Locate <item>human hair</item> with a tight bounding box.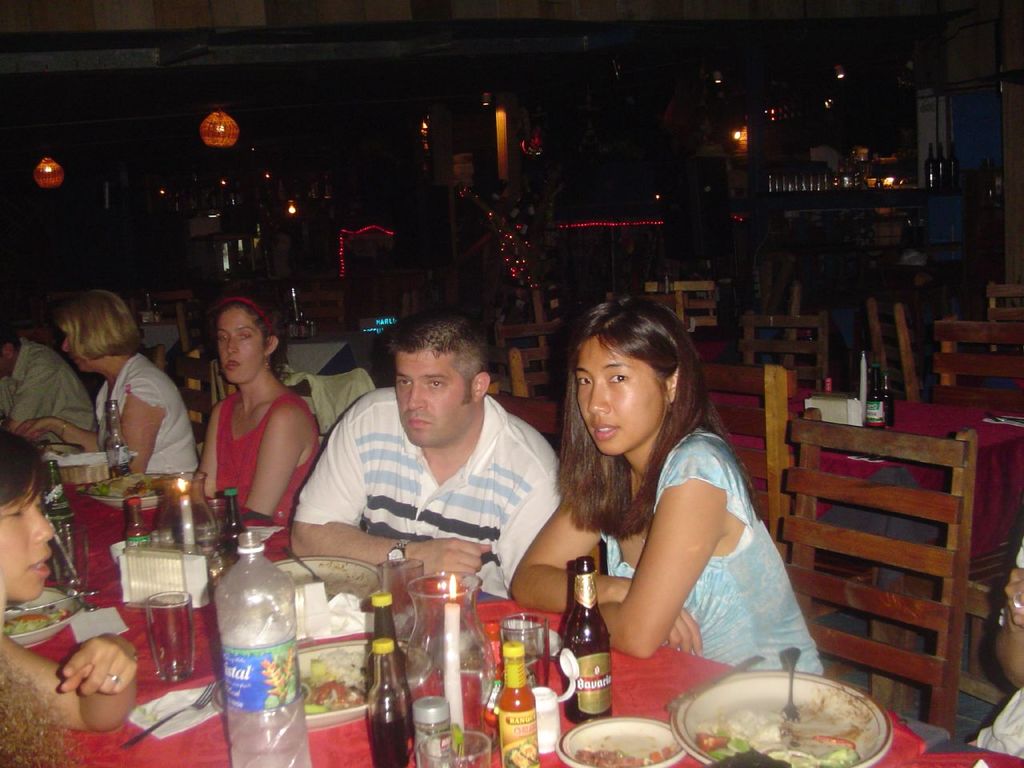
<bbox>34, 284, 130, 373</bbox>.
